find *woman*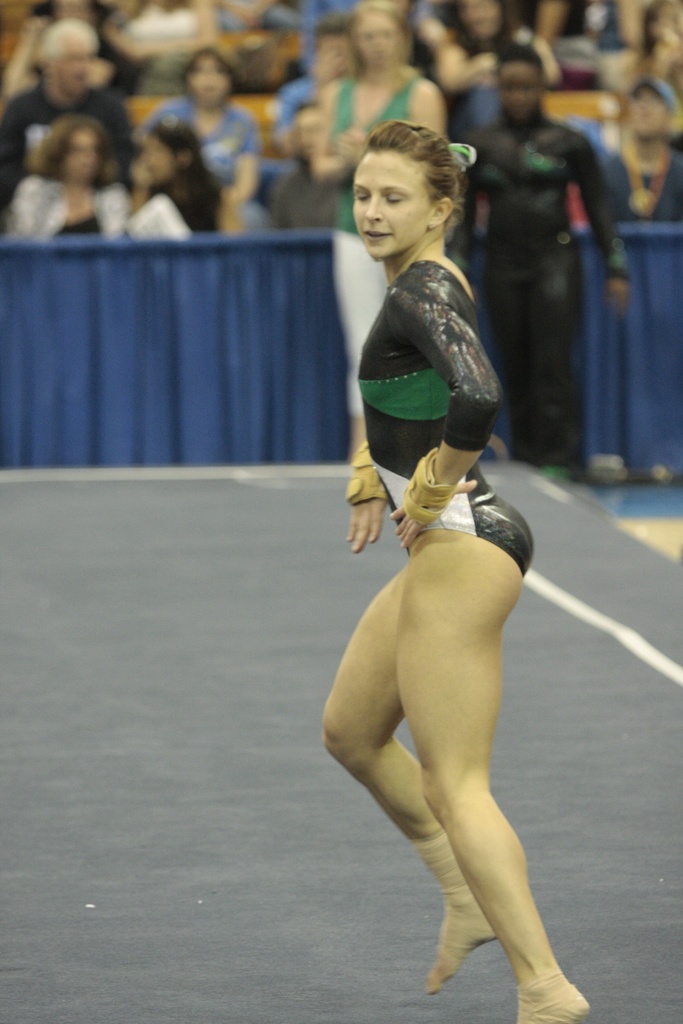
l=140, t=47, r=274, b=230
